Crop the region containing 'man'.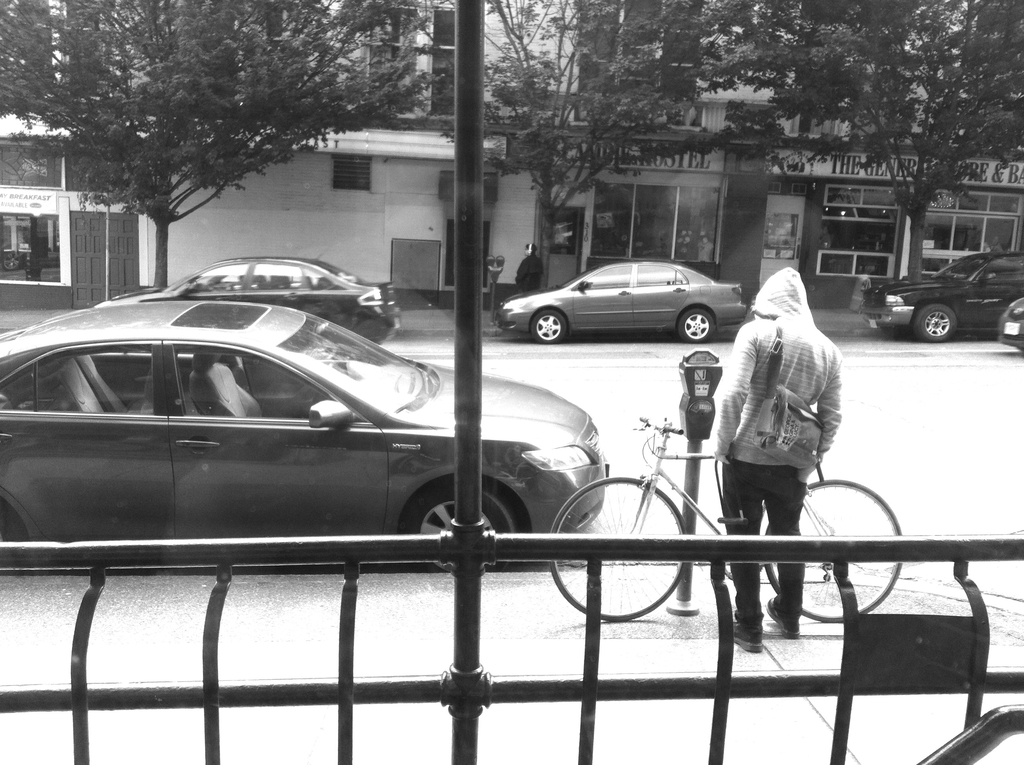
Crop region: <box>712,268,844,652</box>.
